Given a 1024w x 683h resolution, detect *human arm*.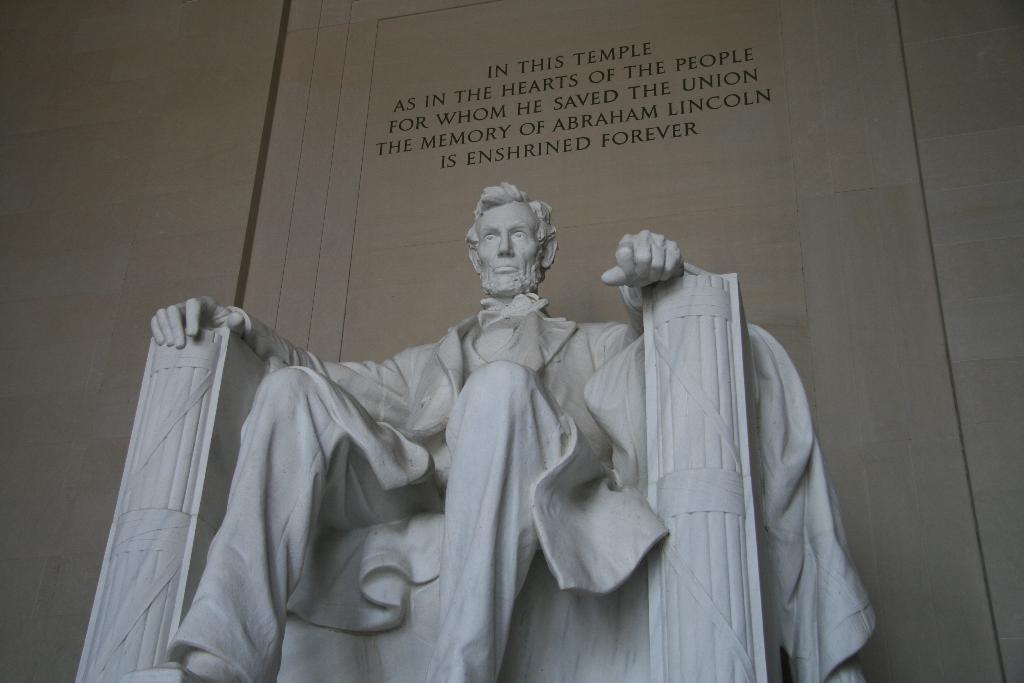
(628, 222, 683, 339).
